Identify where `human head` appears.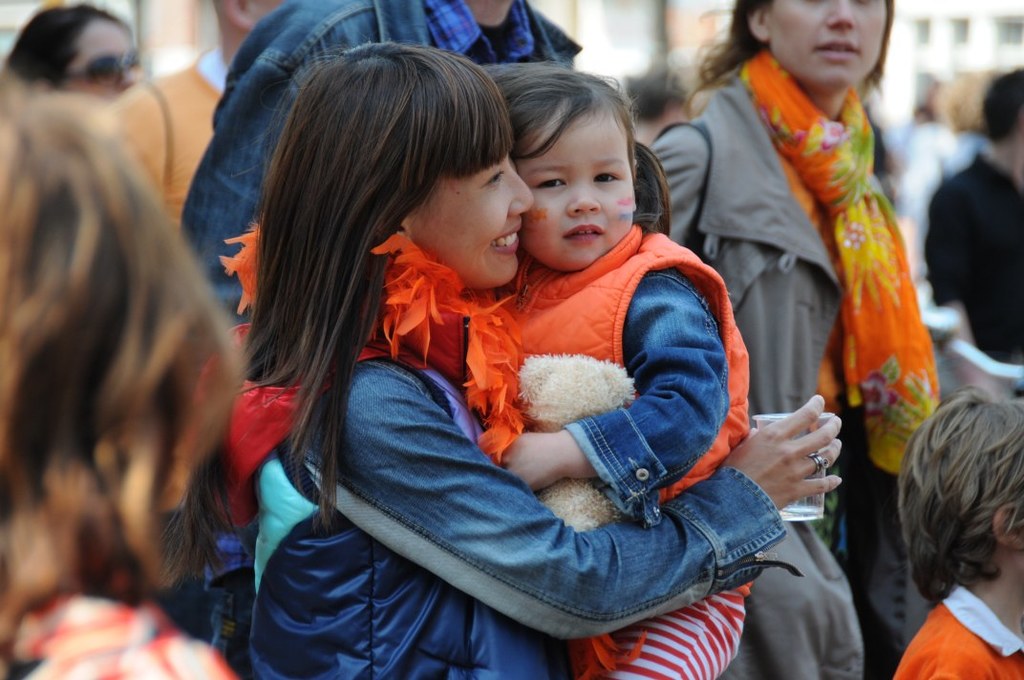
Appears at pyautogui.locateOnScreen(283, 40, 531, 288).
